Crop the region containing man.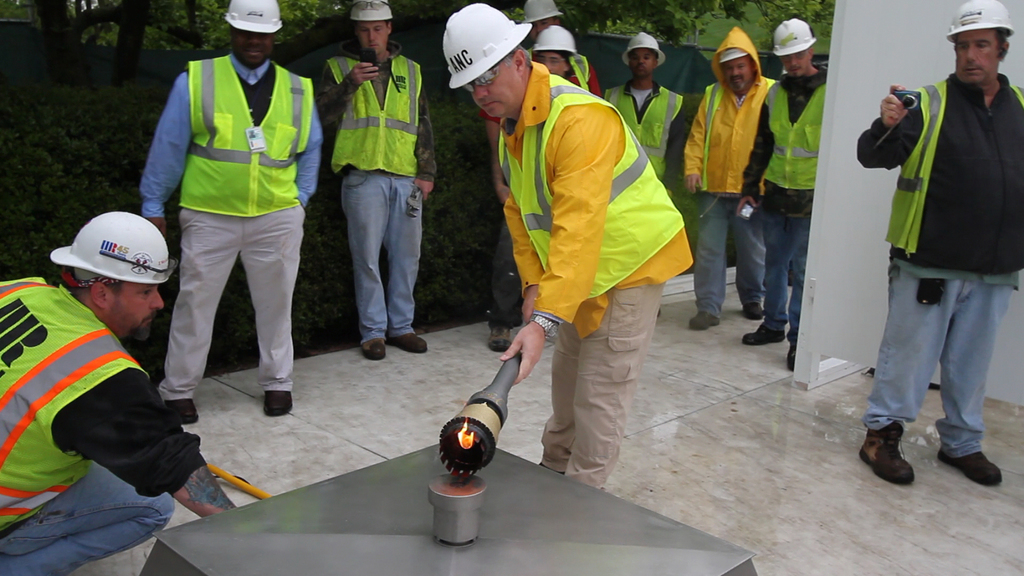
Crop region: pyautogui.locateOnScreen(738, 17, 837, 368).
